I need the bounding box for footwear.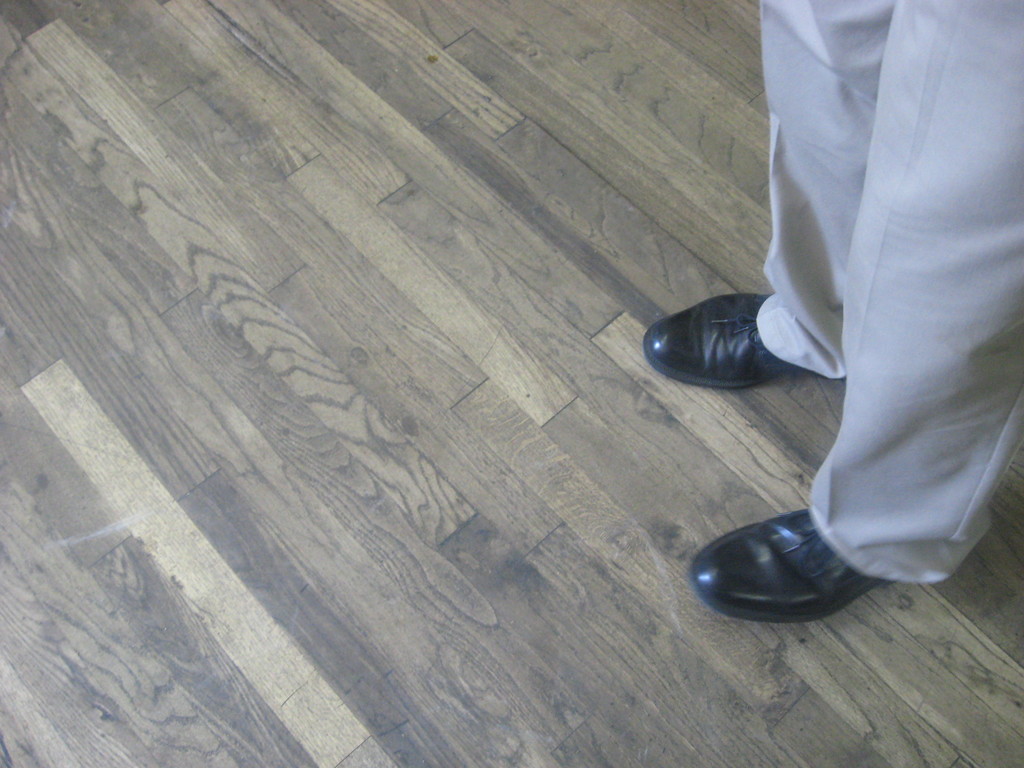
Here it is: x1=696 y1=504 x2=888 y2=637.
